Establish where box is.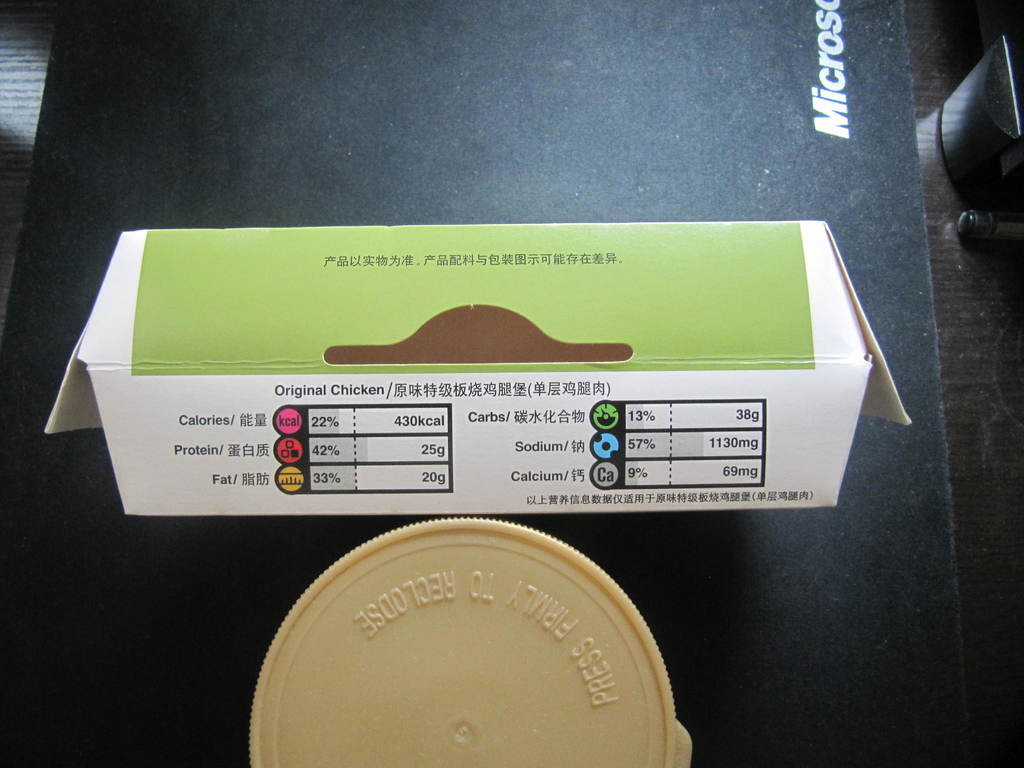
Established at x1=66 y1=200 x2=928 y2=556.
